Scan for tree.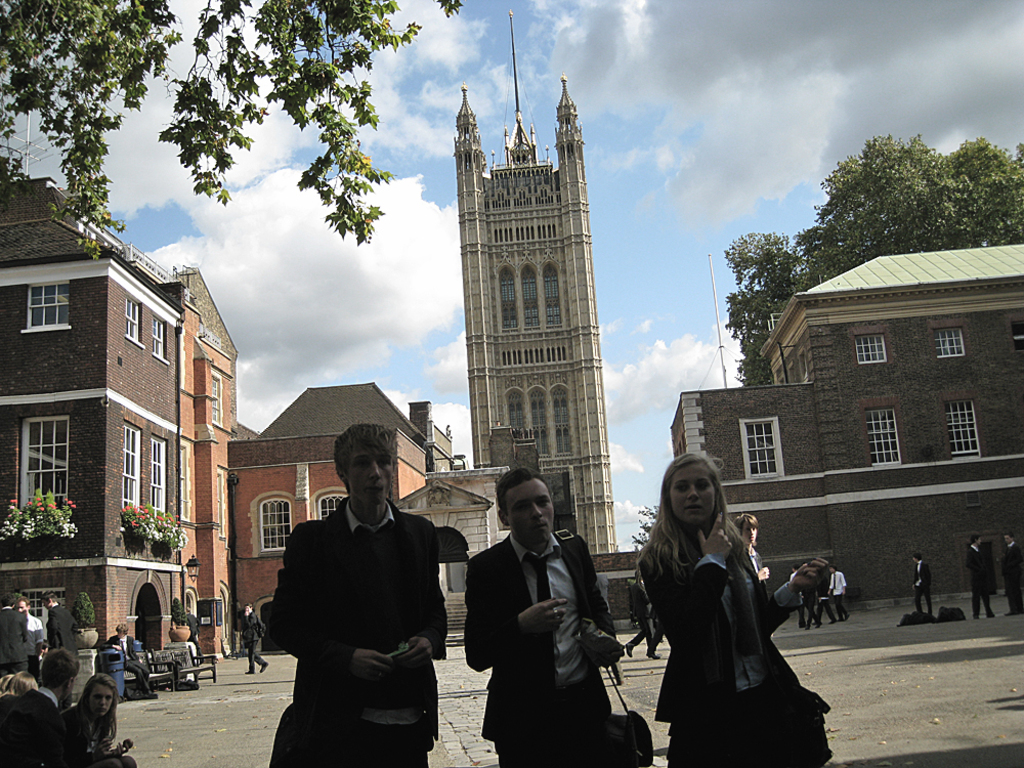
Scan result: box=[631, 504, 660, 553].
